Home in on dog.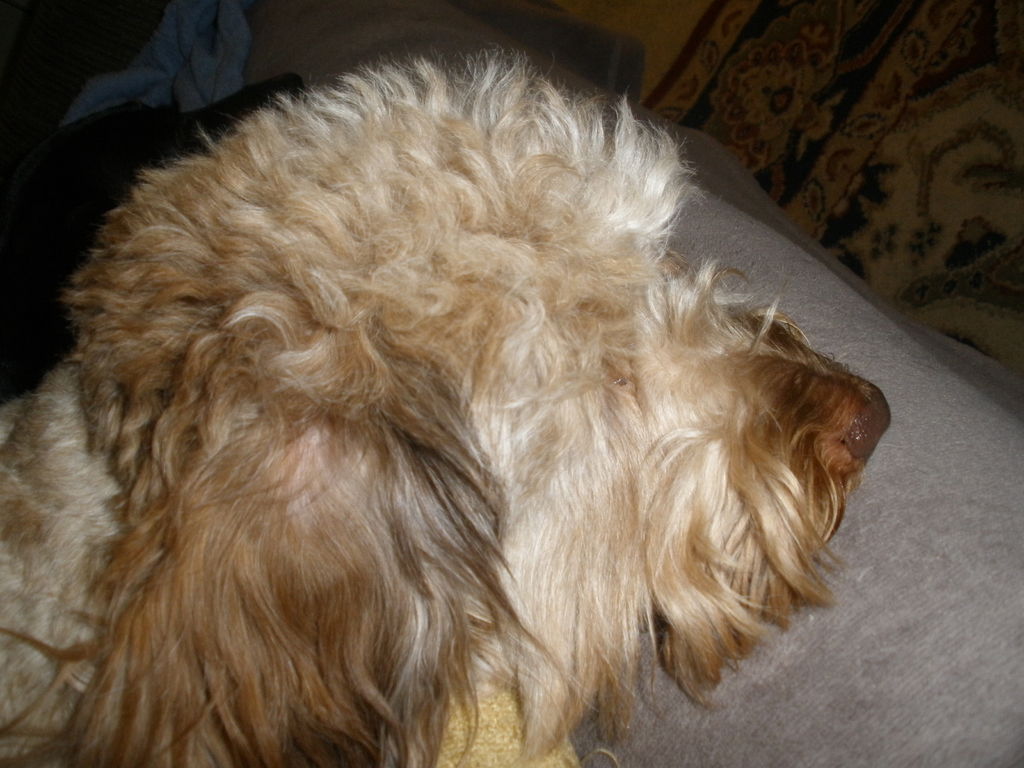
Homed in at (0,45,895,767).
